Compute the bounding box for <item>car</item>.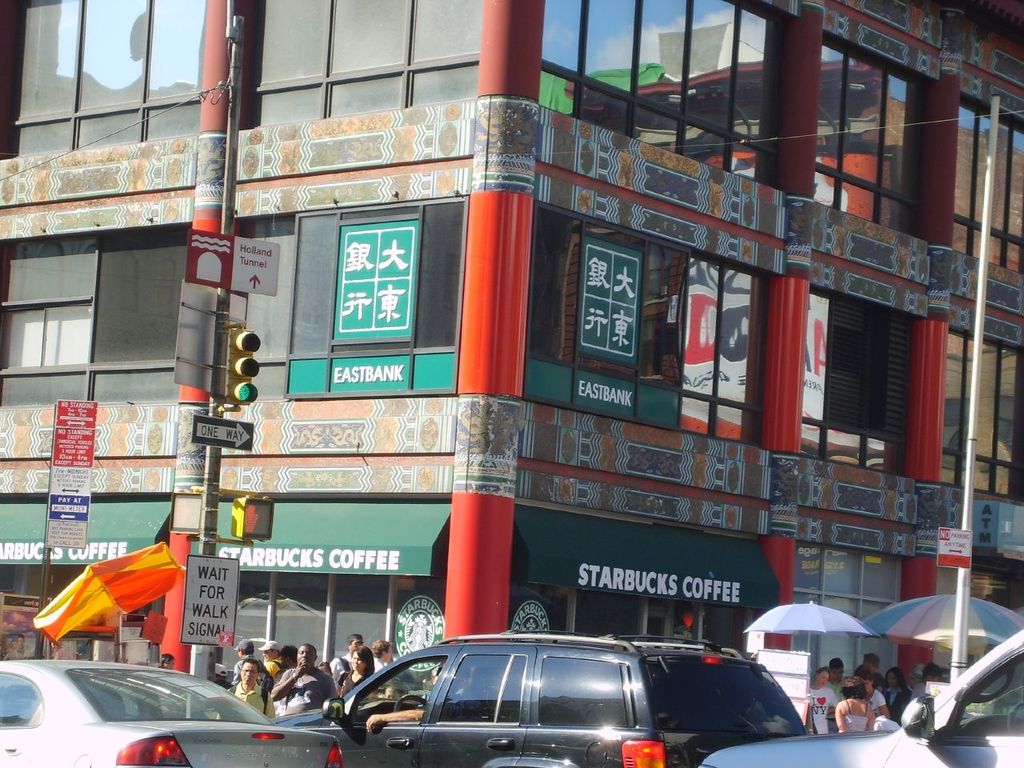
<box>269,630,807,767</box>.
